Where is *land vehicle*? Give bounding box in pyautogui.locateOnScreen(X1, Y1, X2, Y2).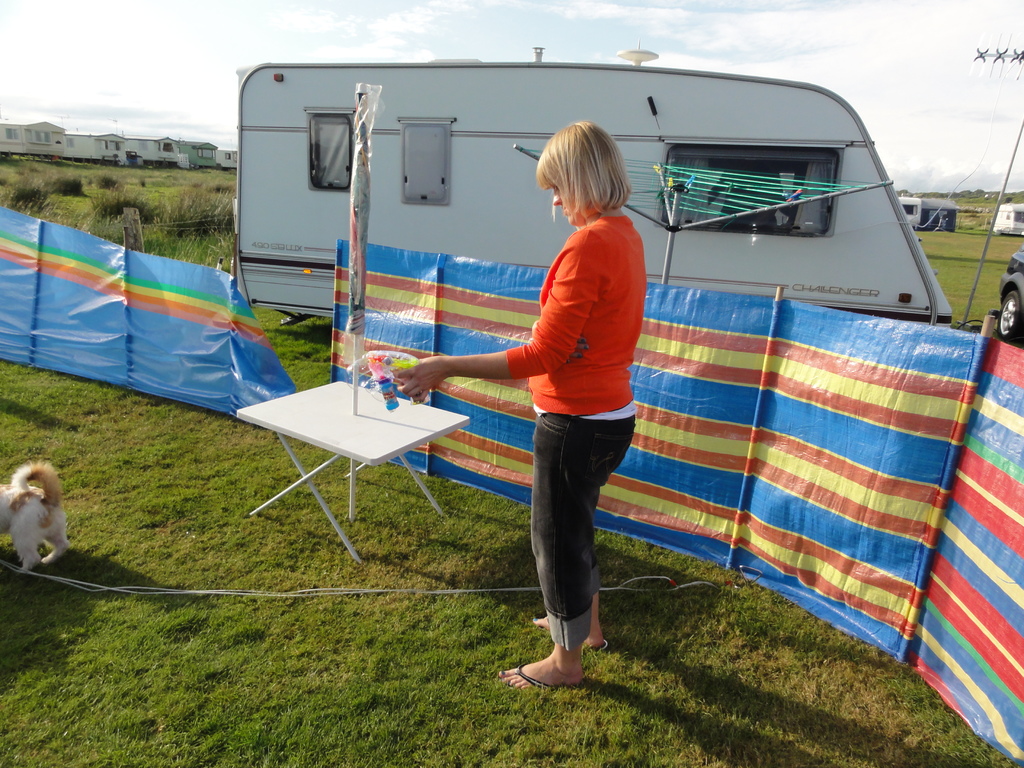
pyautogui.locateOnScreen(993, 246, 1023, 349).
